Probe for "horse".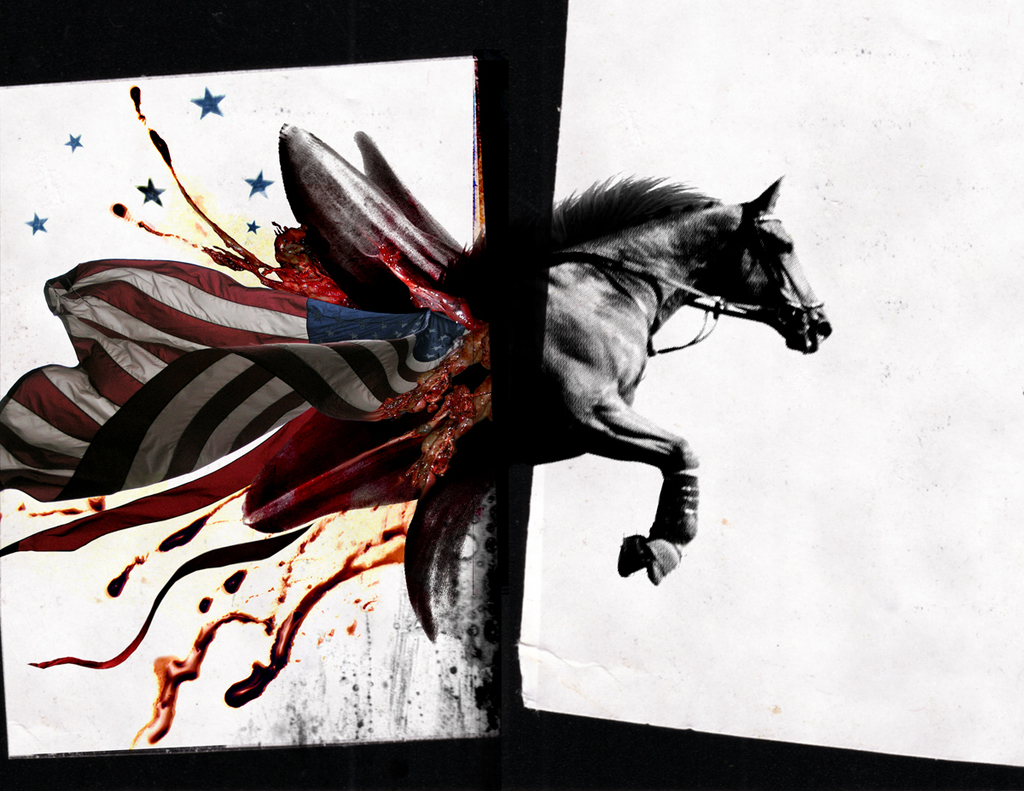
Probe result: region(126, 173, 833, 753).
